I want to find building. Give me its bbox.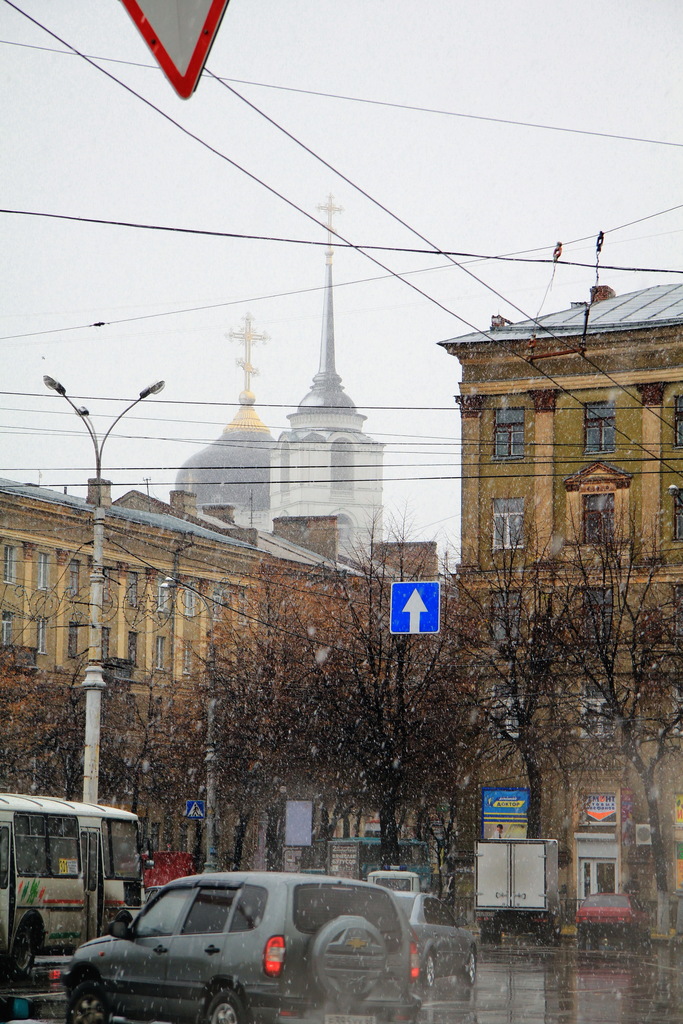
[438,278,682,930].
